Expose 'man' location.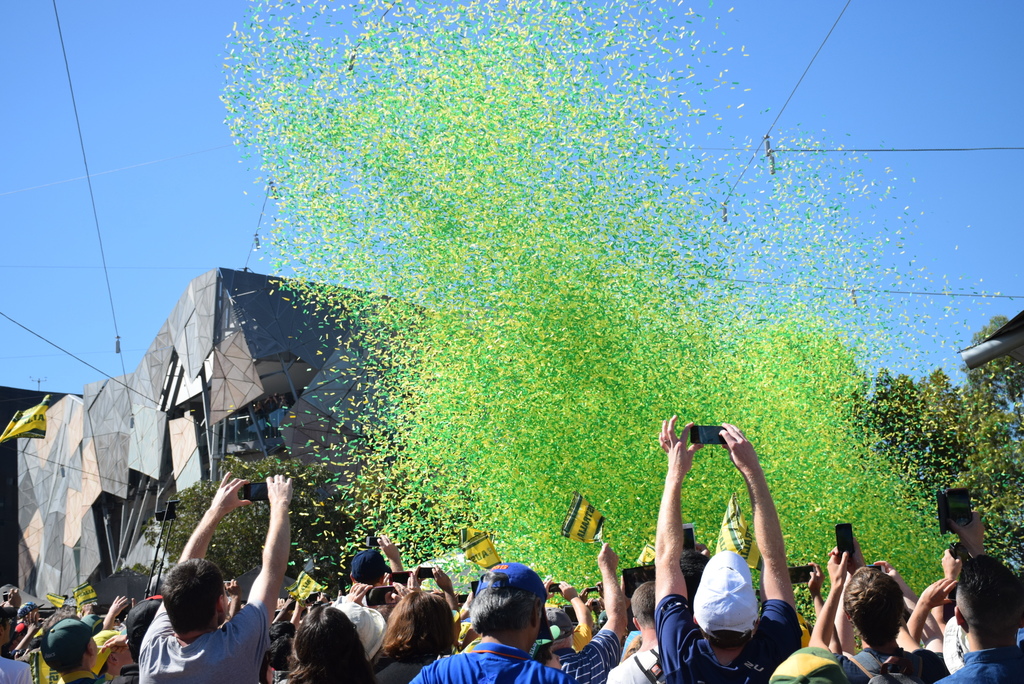
Exposed at l=924, t=536, r=1021, b=680.
